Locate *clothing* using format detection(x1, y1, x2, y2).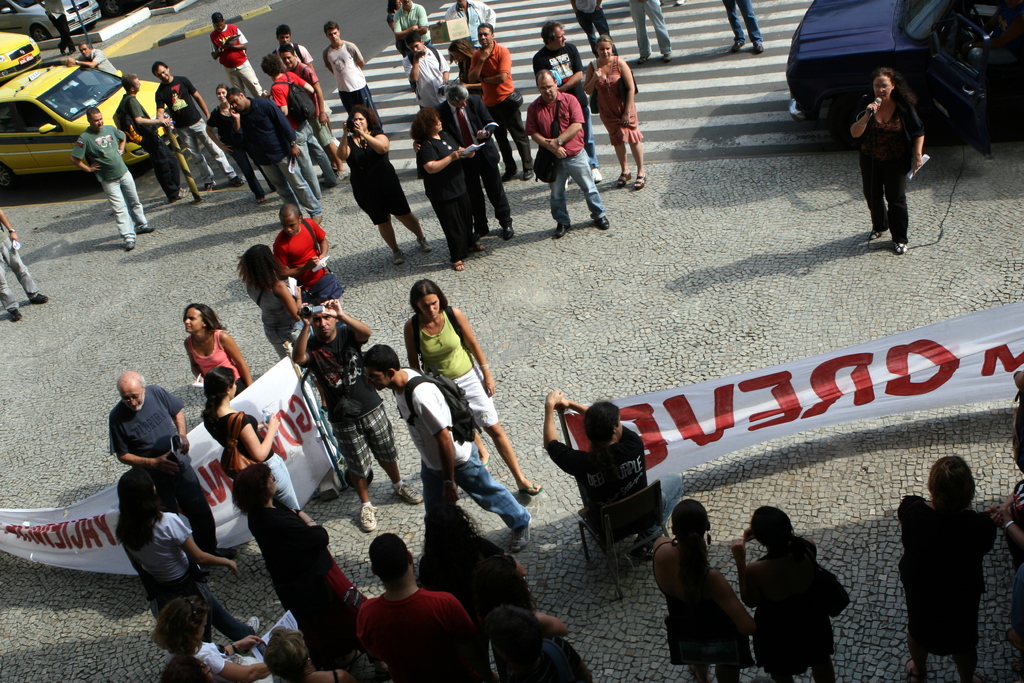
detection(726, 0, 757, 42).
